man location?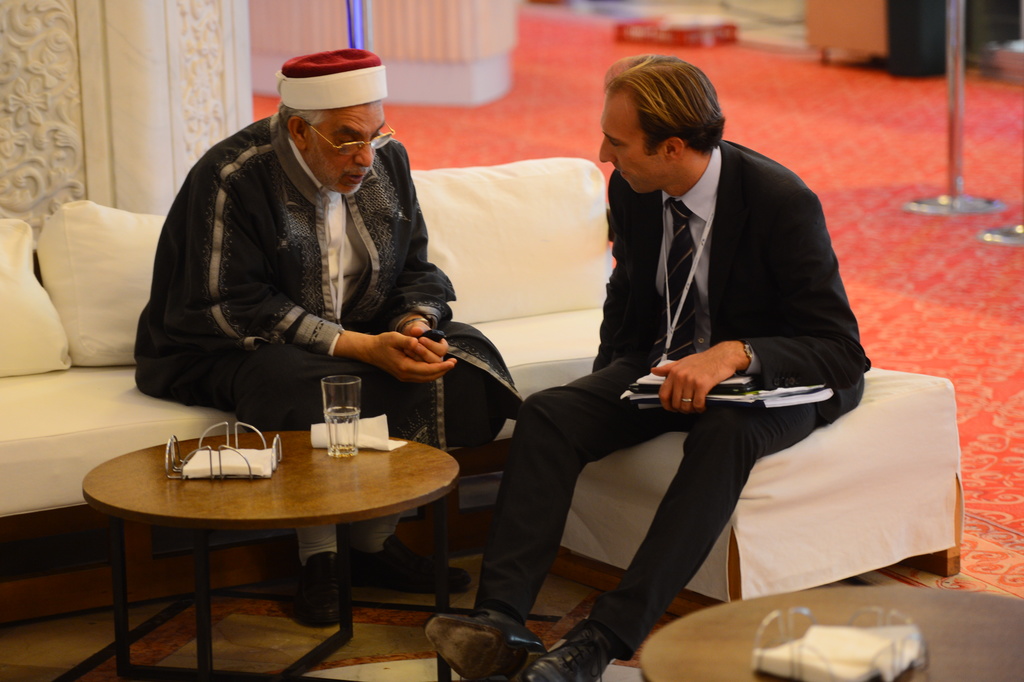
419,50,876,681
